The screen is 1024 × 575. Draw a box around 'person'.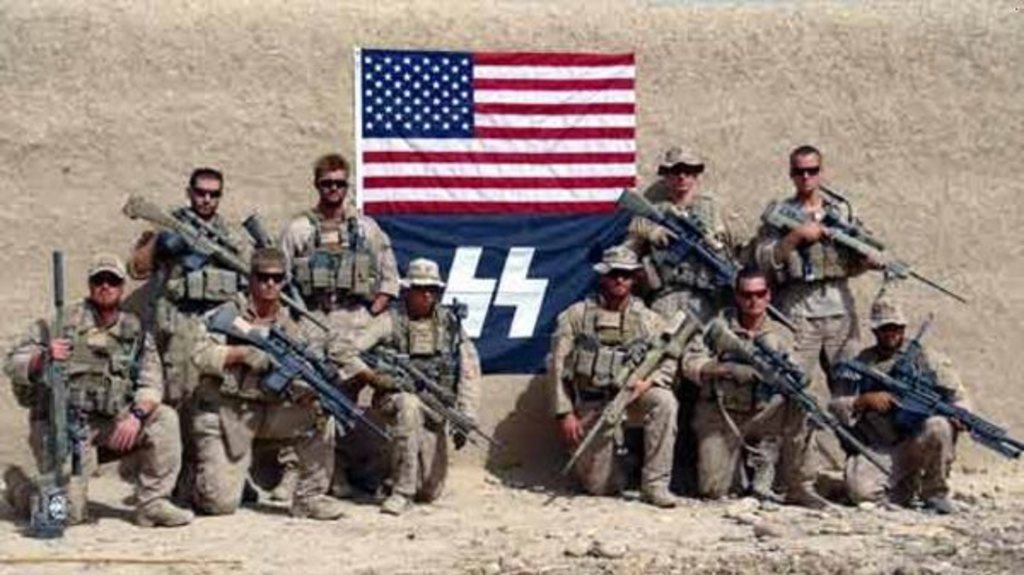
(left=626, top=136, right=763, bottom=326).
